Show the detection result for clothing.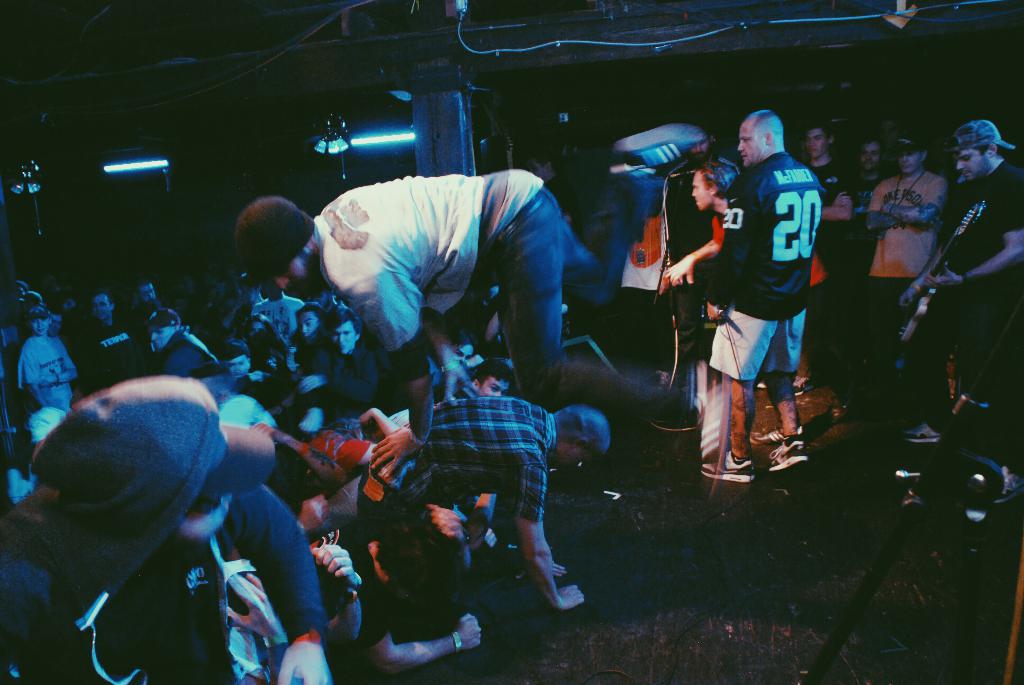
box=[247, 290, 306, 345].
